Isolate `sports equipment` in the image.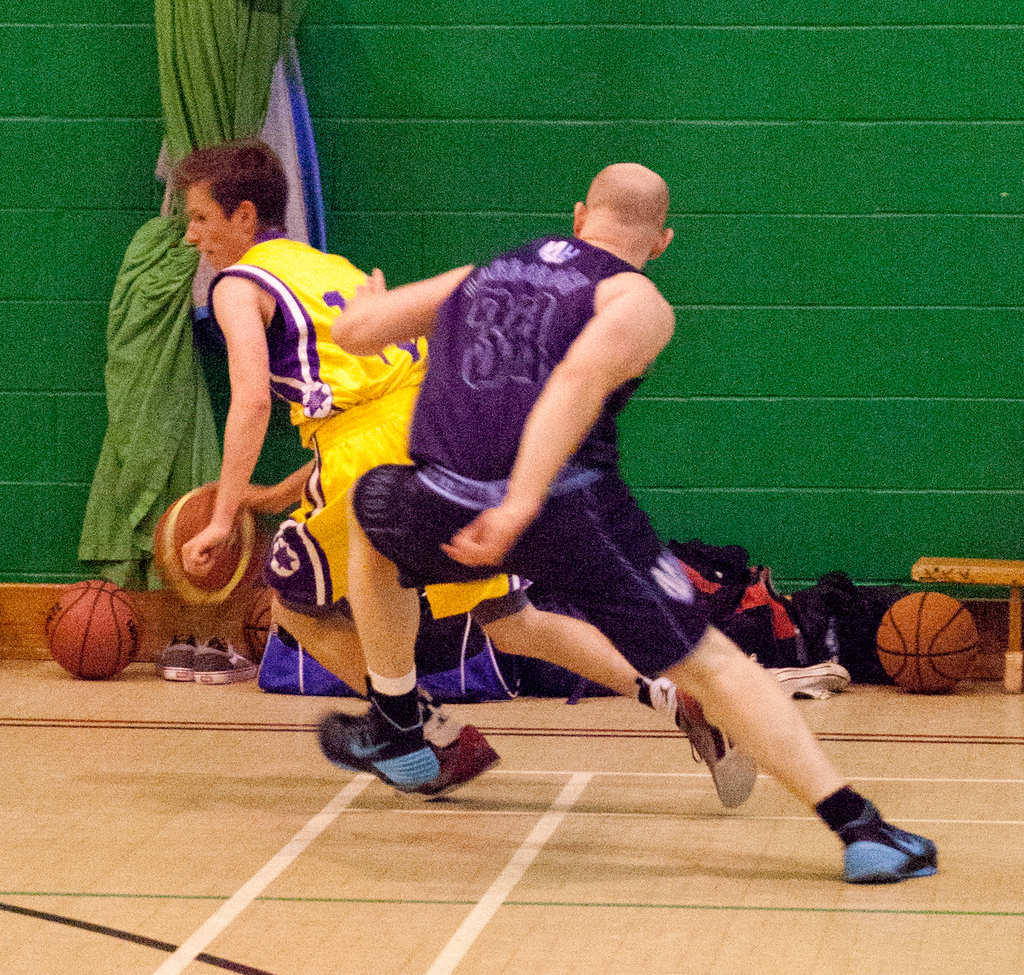
Isolated region: <box>870,590,988,695</box>.
